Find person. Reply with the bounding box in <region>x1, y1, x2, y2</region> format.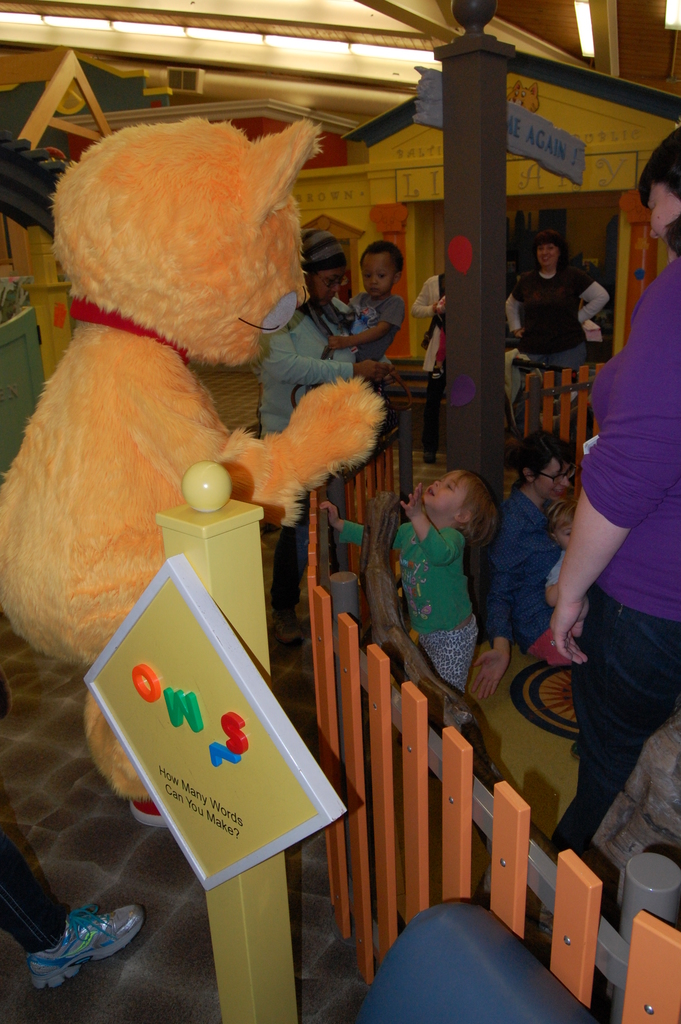
<region>549, 120, 680, 858</region>.
